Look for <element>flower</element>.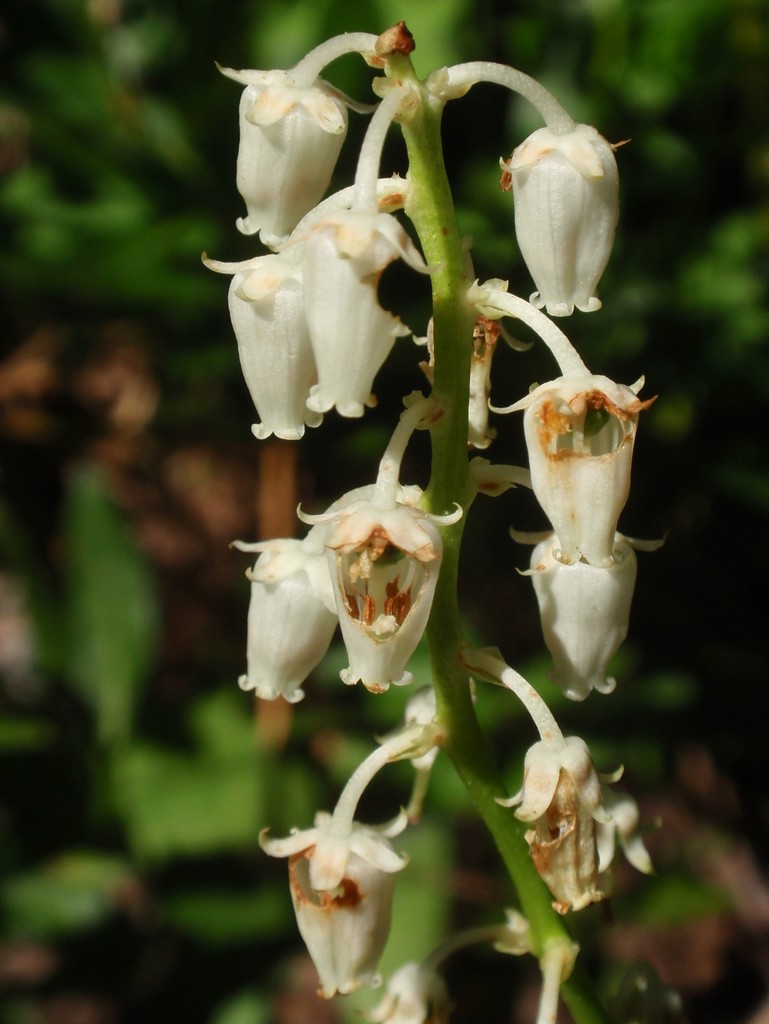
Found: [496,118,635,314].
